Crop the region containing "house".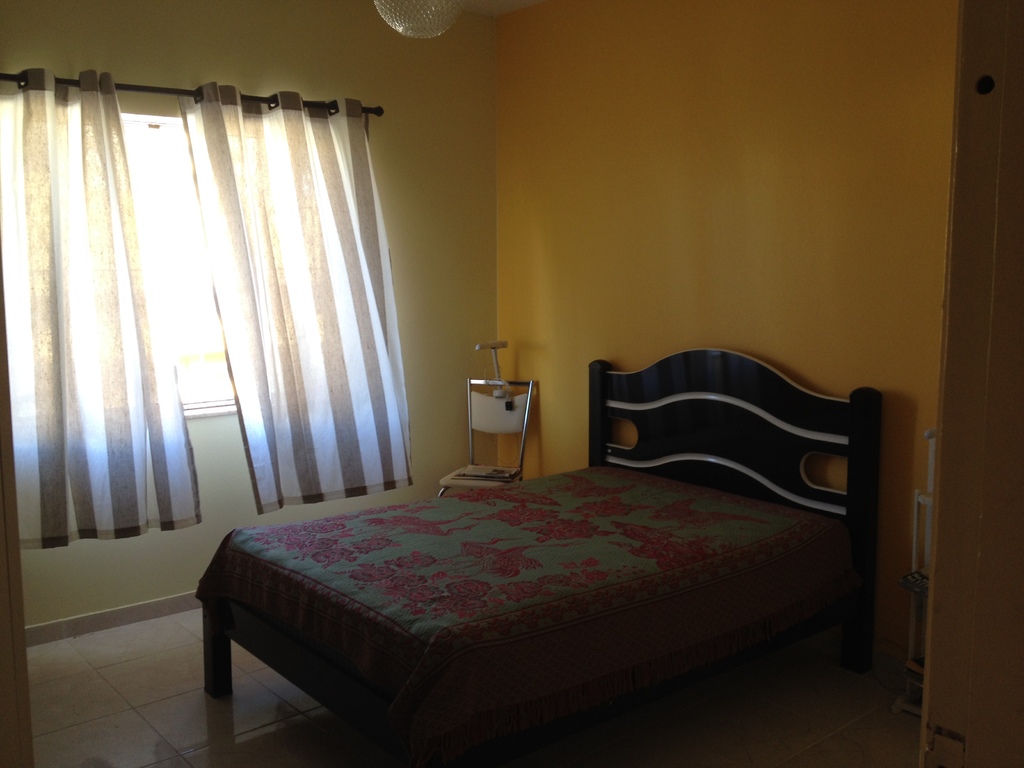
Crop region: (0, 1, 1023, 750).
